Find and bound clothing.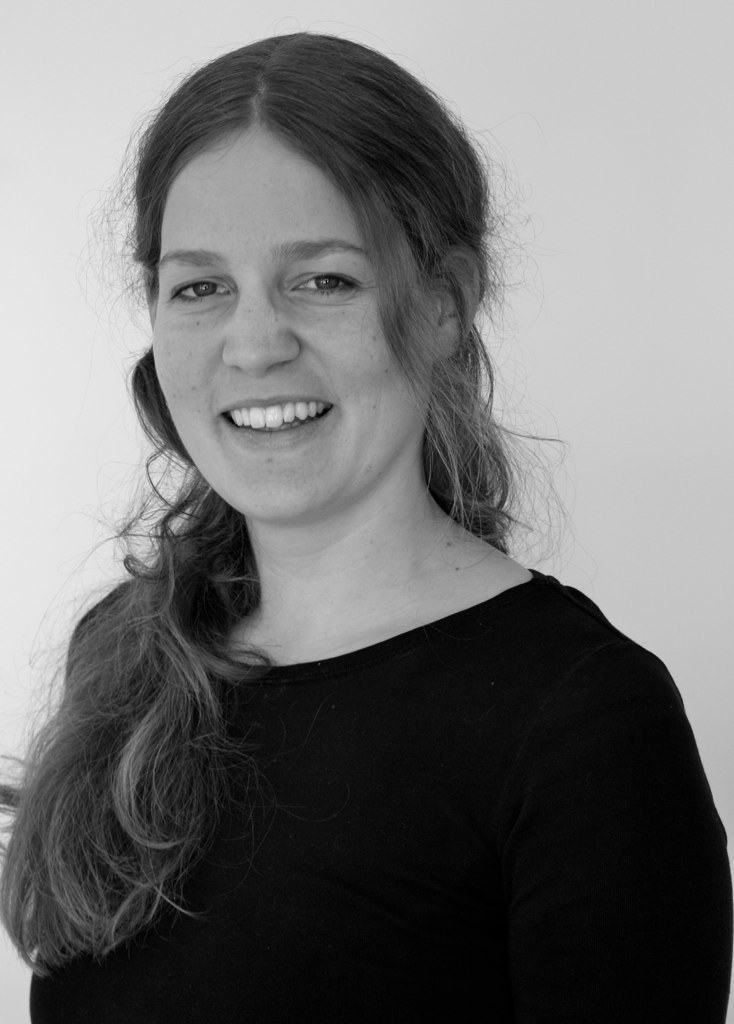
Bound: [87,498,654,984].
